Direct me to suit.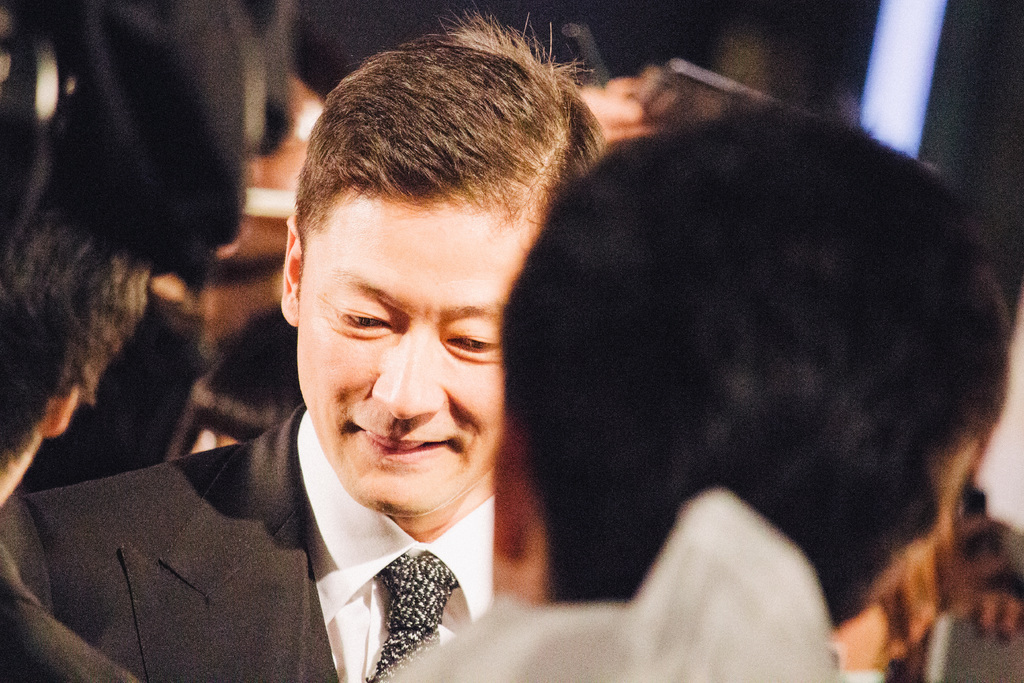
Direction: region(0, 538, 143, 682).
